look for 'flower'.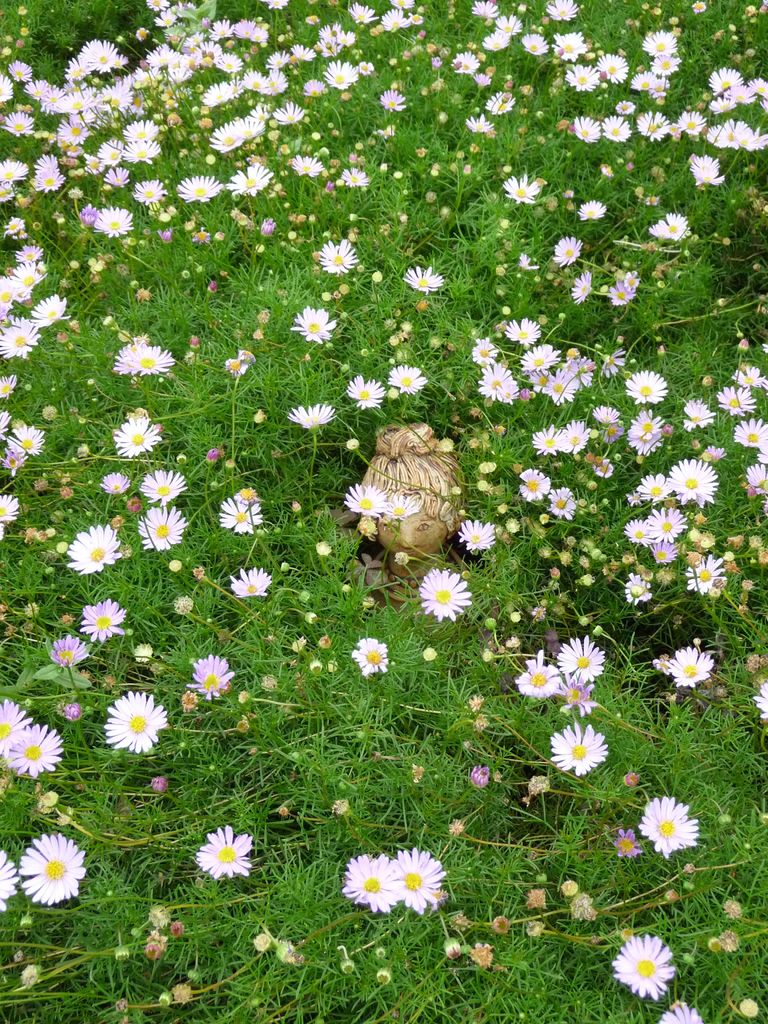
Found: (200, 825, 255, 879).
